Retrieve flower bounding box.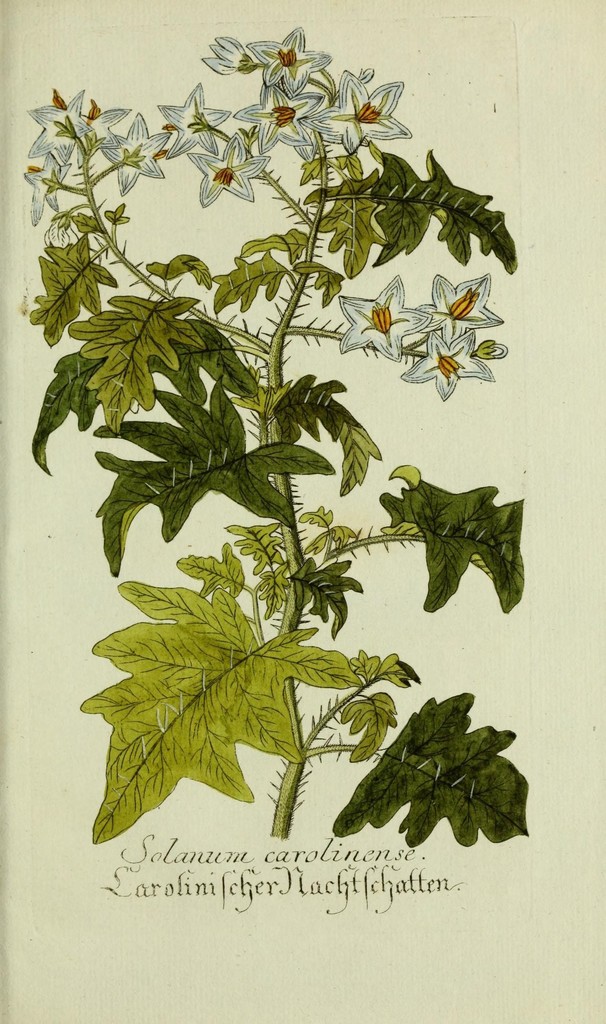
Bounding box: (96, 112, 170, 195).
